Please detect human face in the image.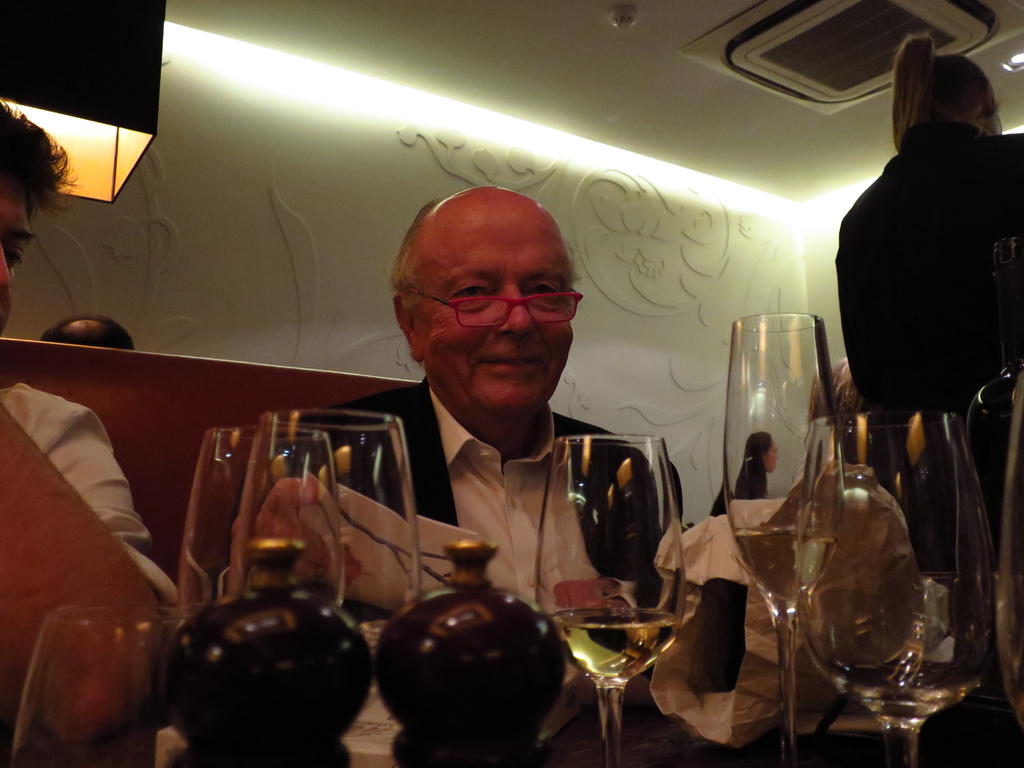
0 183 31 327.
